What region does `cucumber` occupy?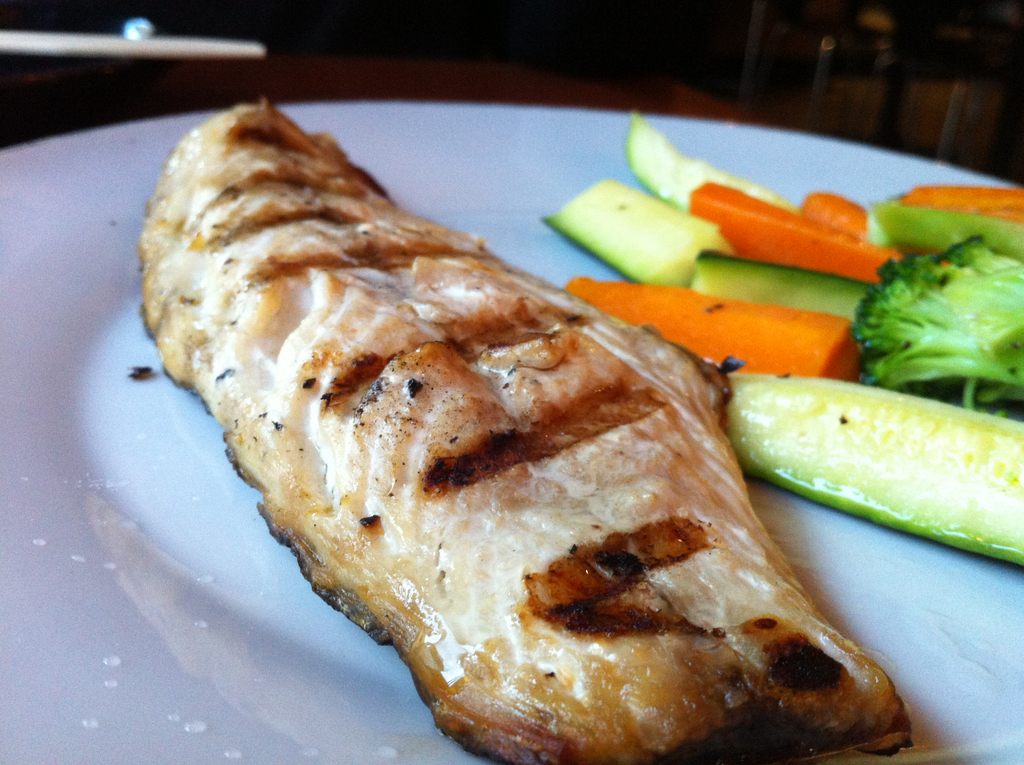
x1=689 y1=254 x2=877 y2=316.
